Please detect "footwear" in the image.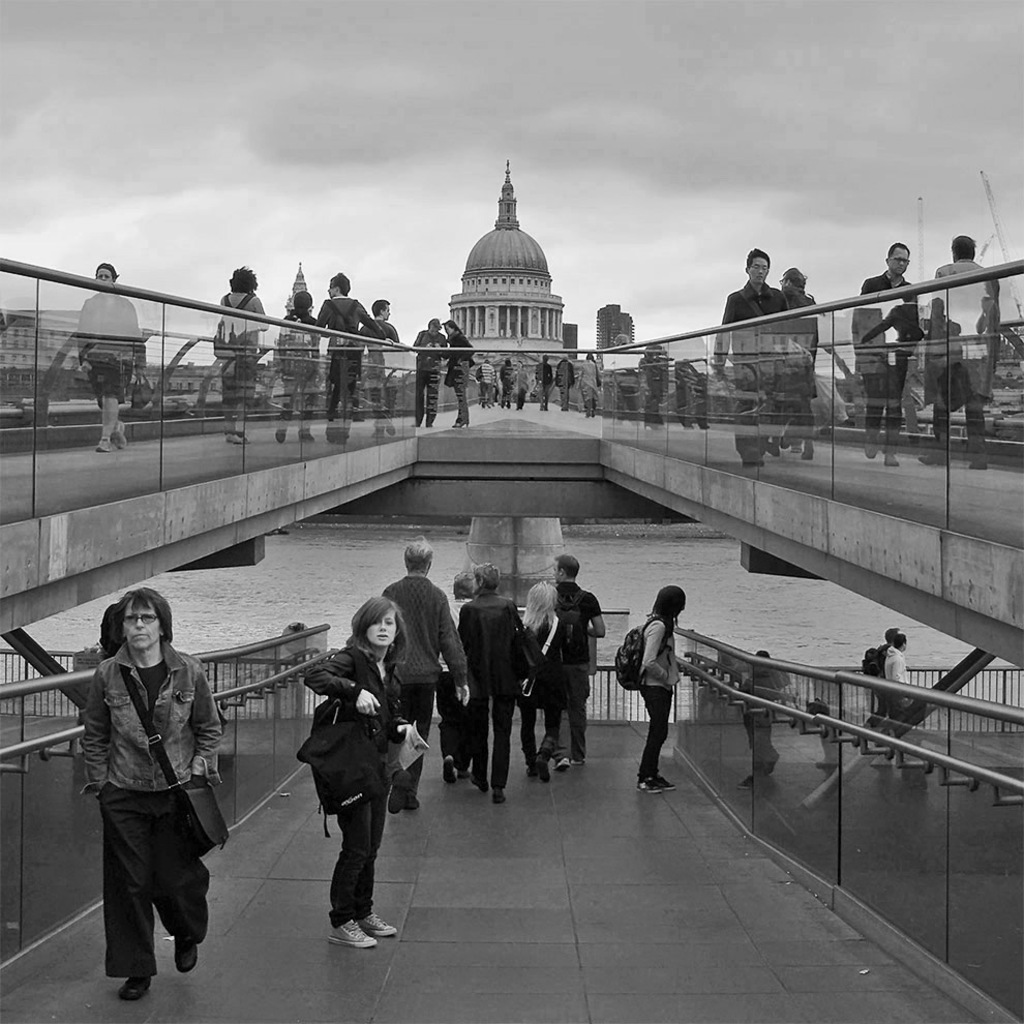
(388,773,406,814).
